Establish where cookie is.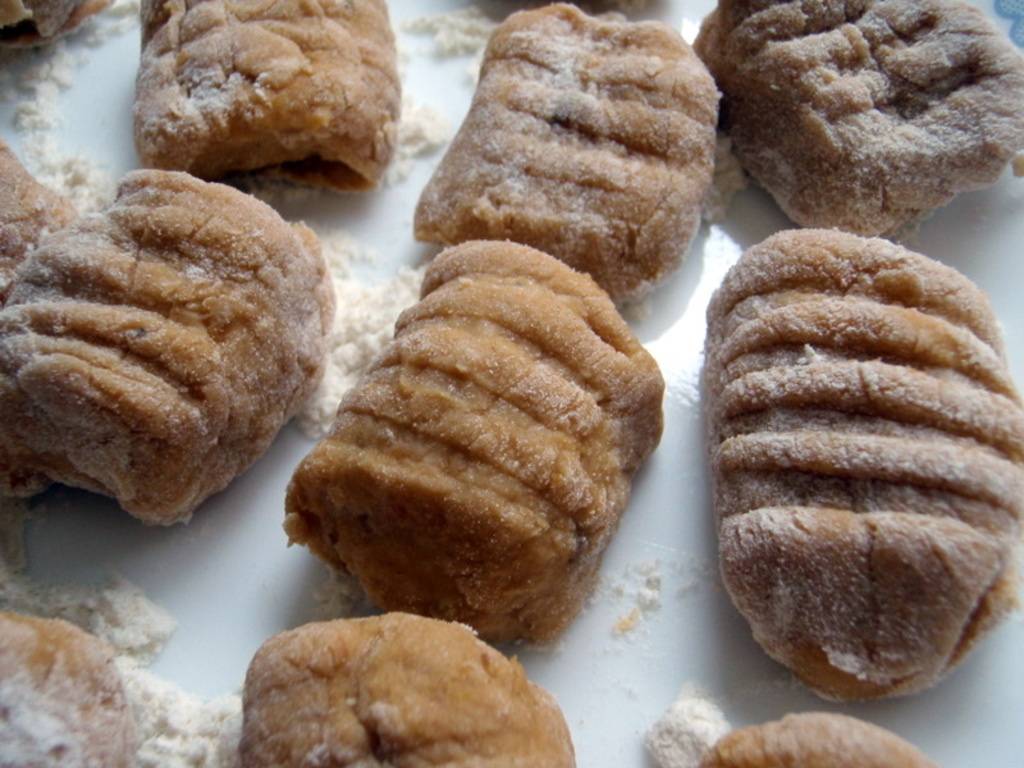
Established at x1=0 y1=157 x2=346 y2=527.
